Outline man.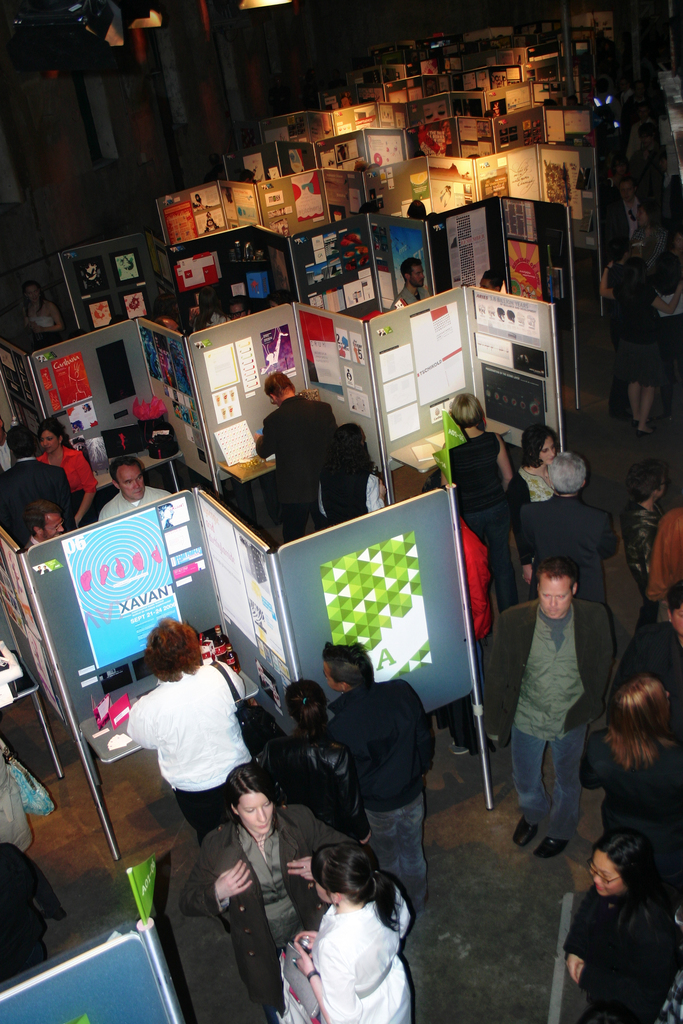
Outline: [19,500,70,556].
